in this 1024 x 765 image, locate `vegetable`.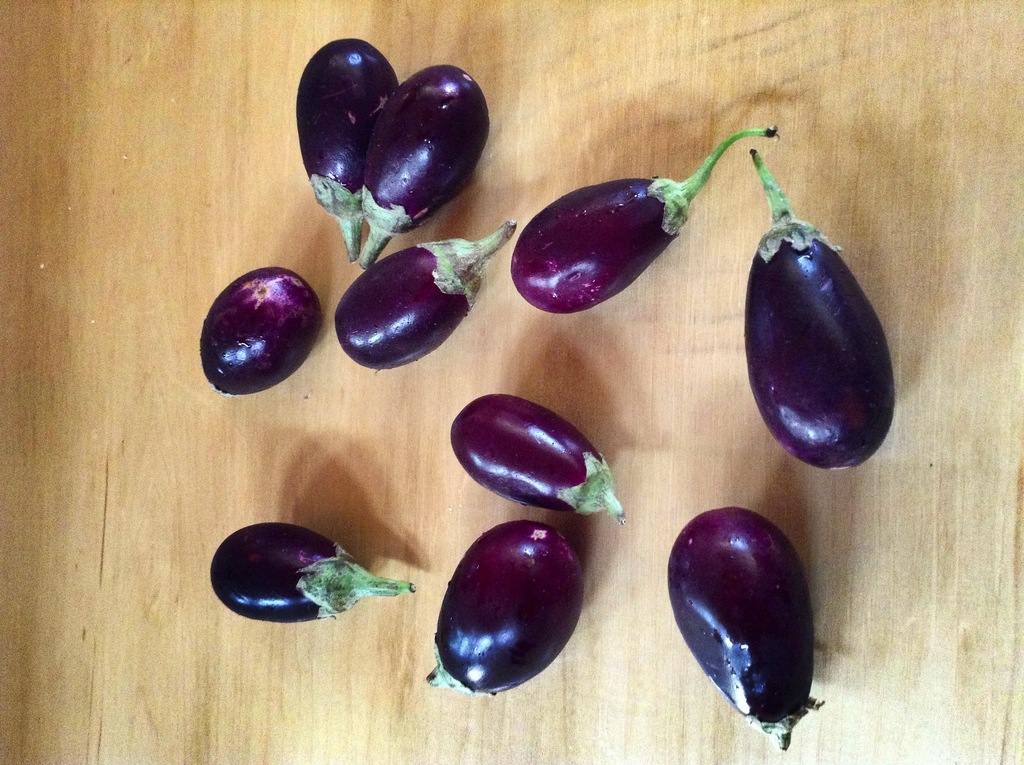
Bounding box: 663, 506, 822, 755.
